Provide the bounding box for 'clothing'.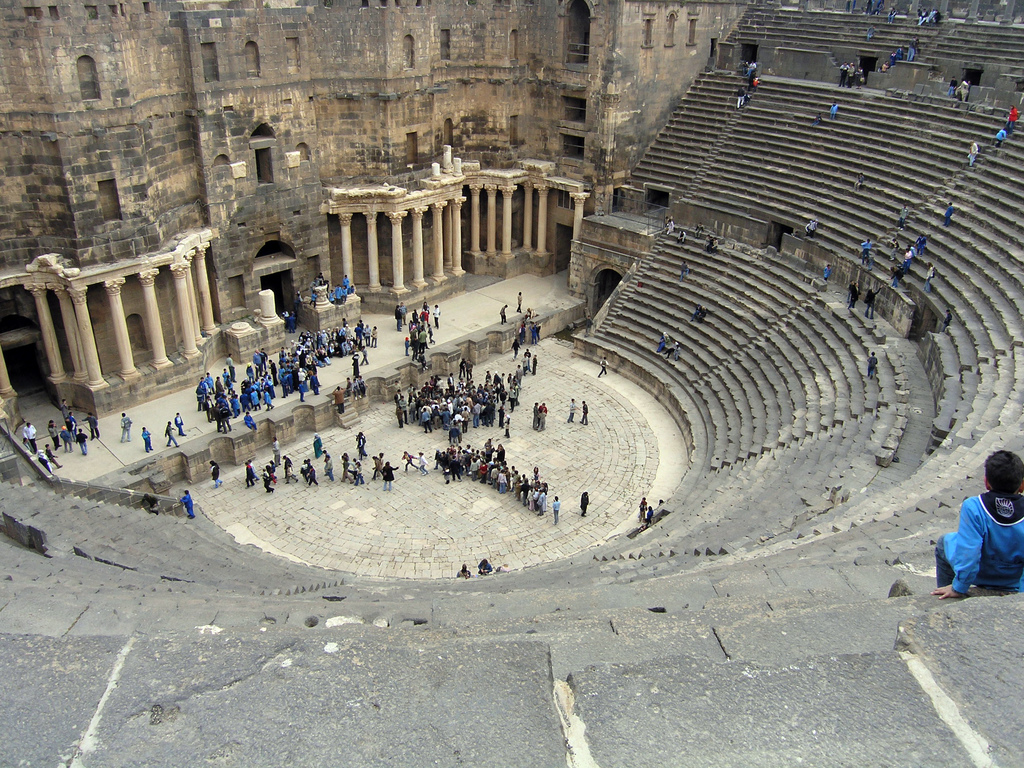
[550, 502, 562, 523].
